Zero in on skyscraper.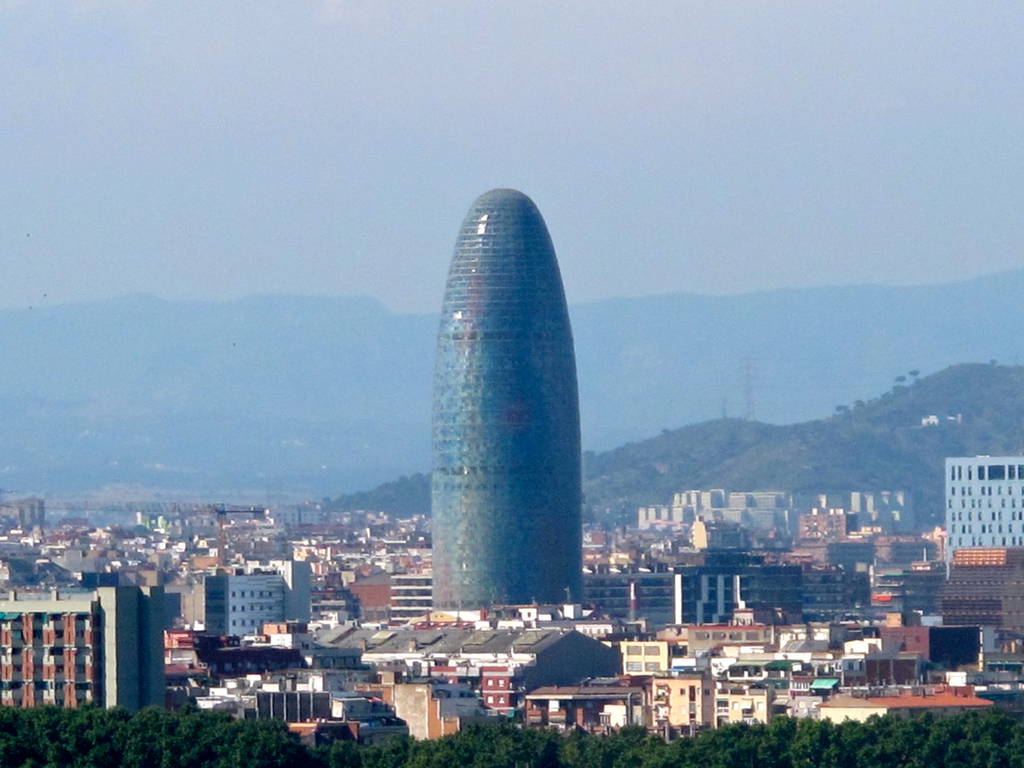
Zeroed in: crop(206, 563, 329, 653).
